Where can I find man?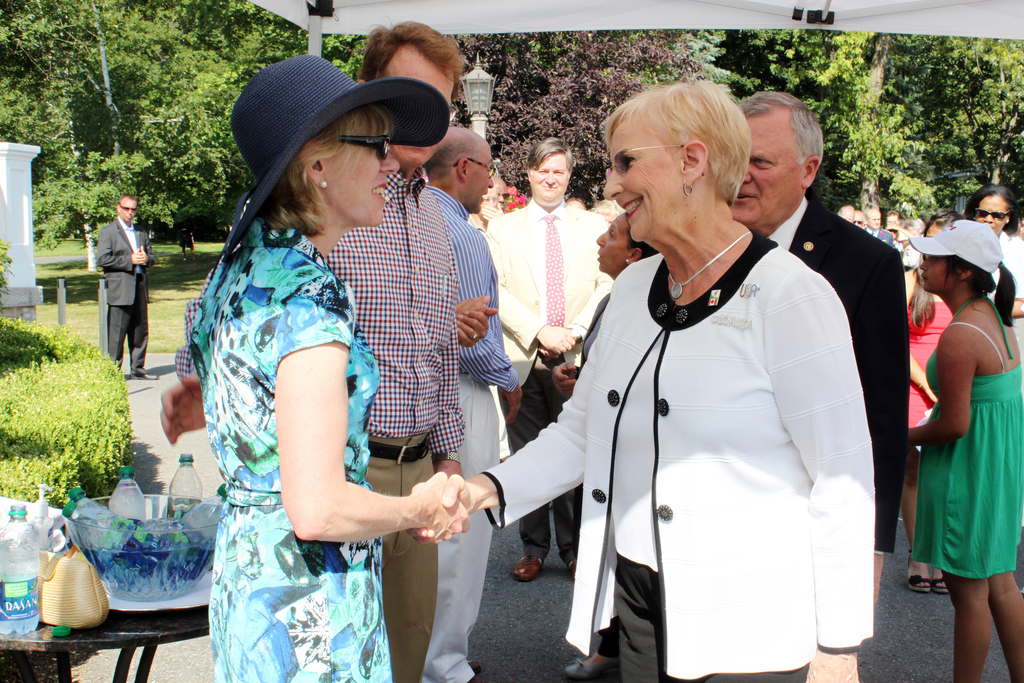
You can find it at 851, 208, 865, 229.
